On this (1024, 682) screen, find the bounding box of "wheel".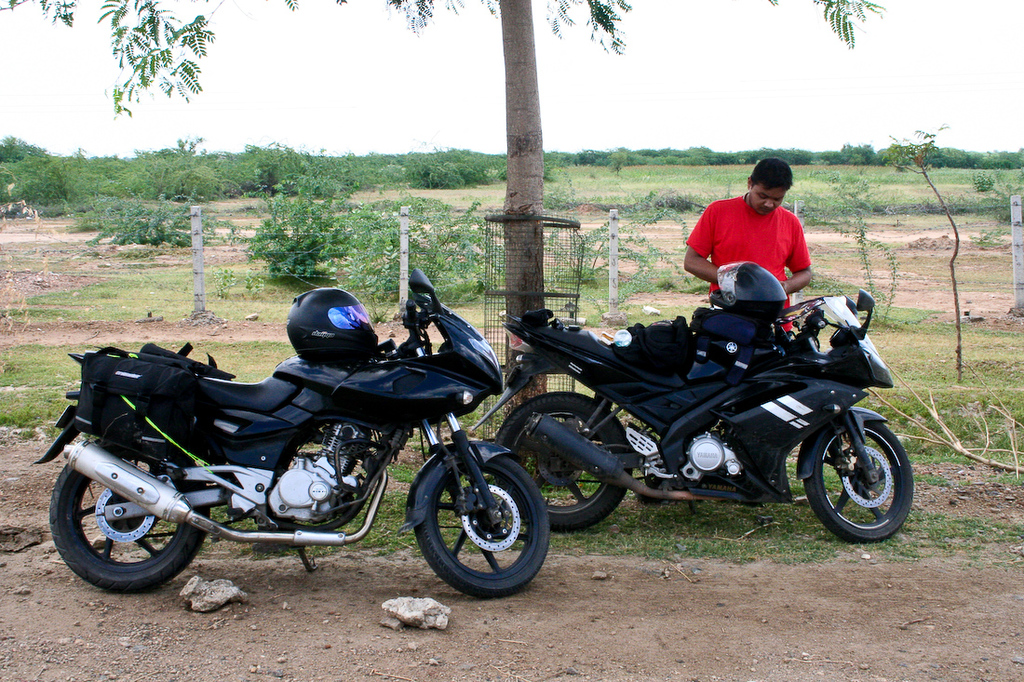
Bounding box: 414:455:549:601.
